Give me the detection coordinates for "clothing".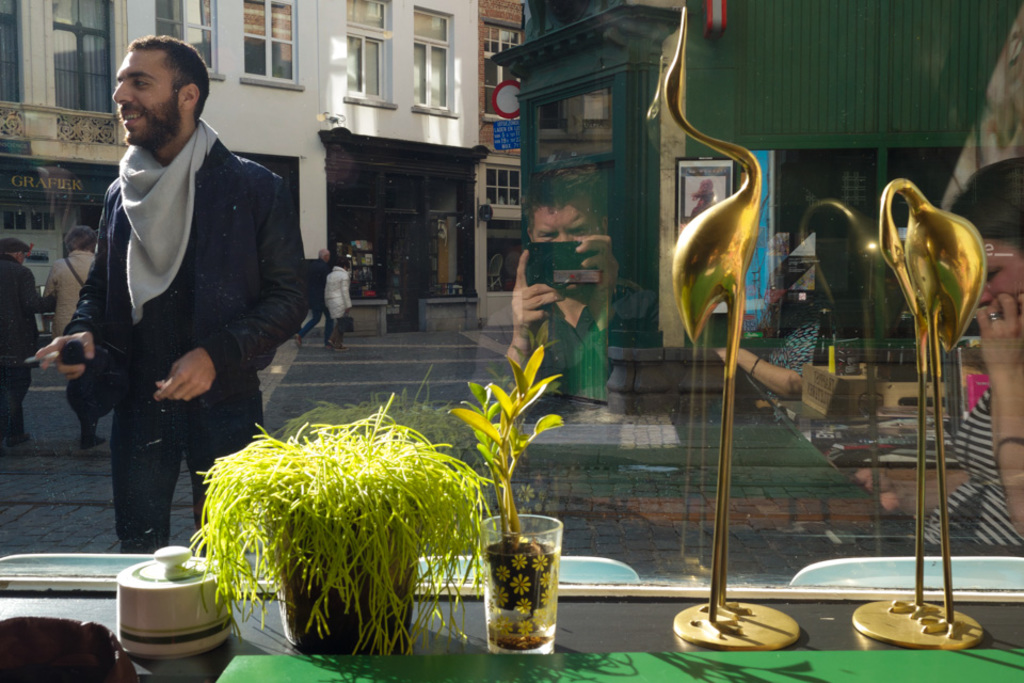
box(295, 258, 333, 342).
